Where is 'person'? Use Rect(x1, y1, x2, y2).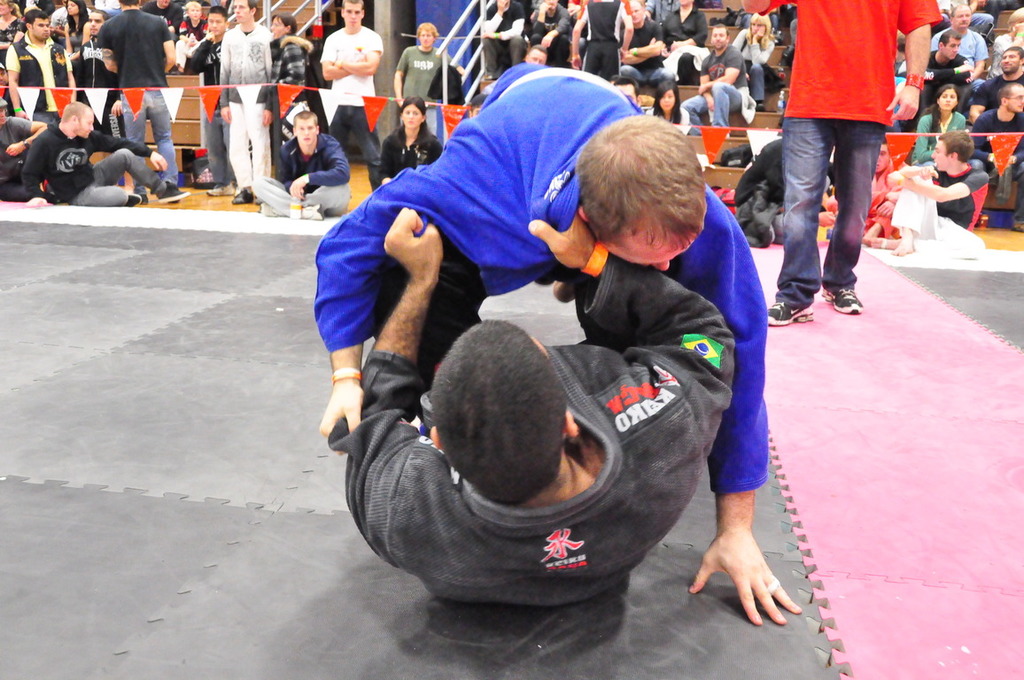
Rect(392, 20, 451, 112).
